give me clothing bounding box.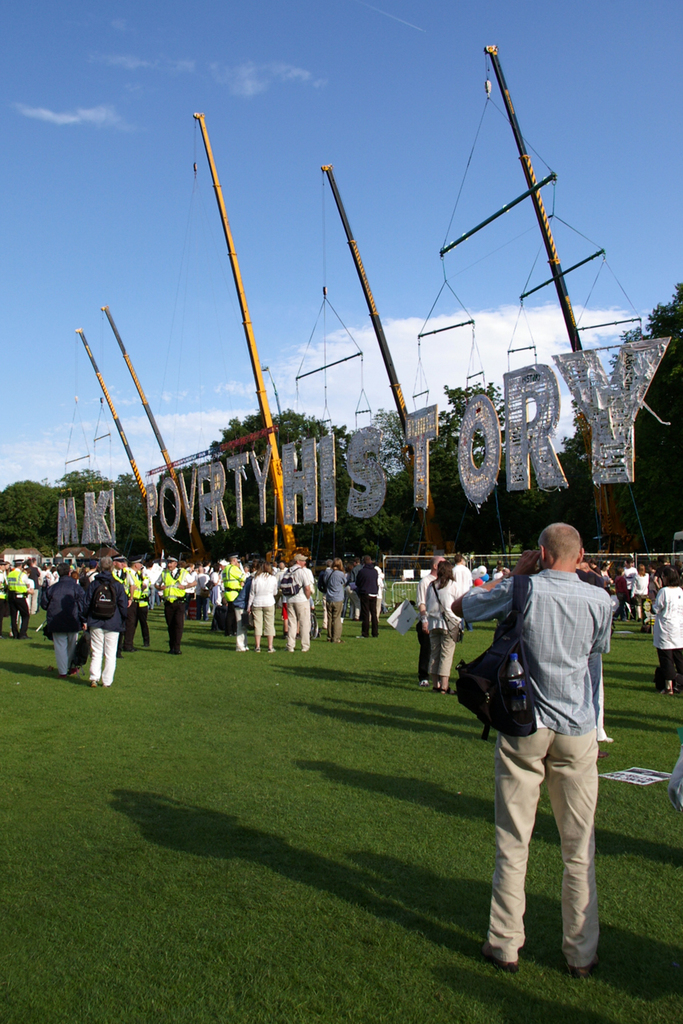
[352,572,384,630].
